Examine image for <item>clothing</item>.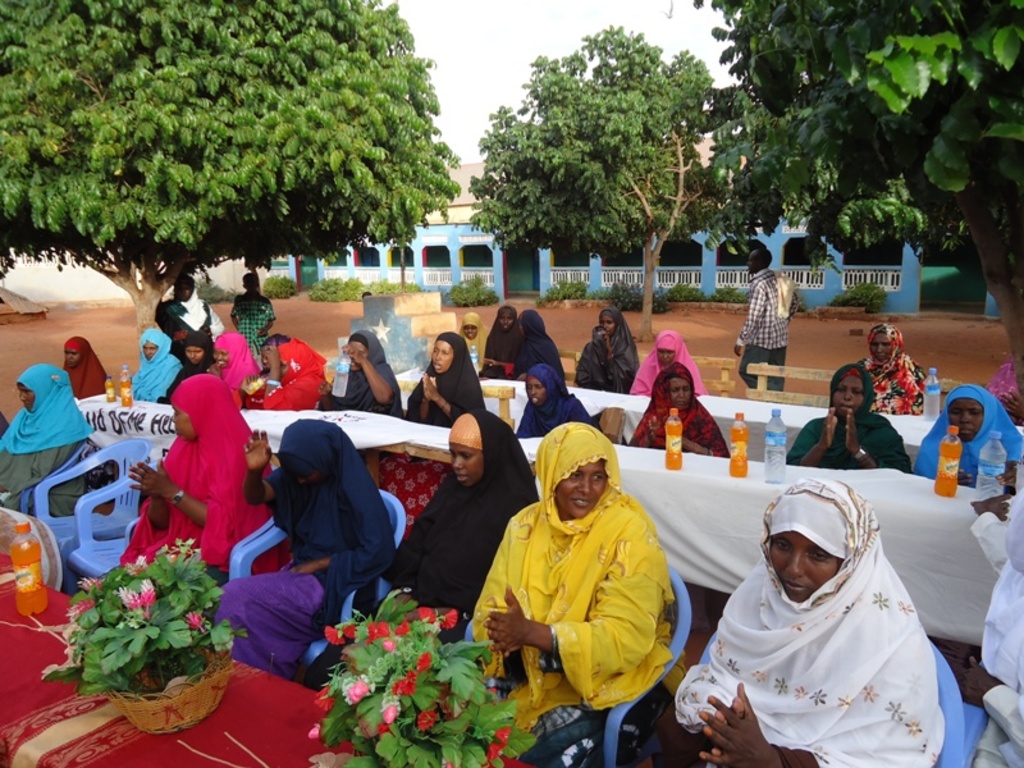
Examination result: 852, 311, 936, 410.
